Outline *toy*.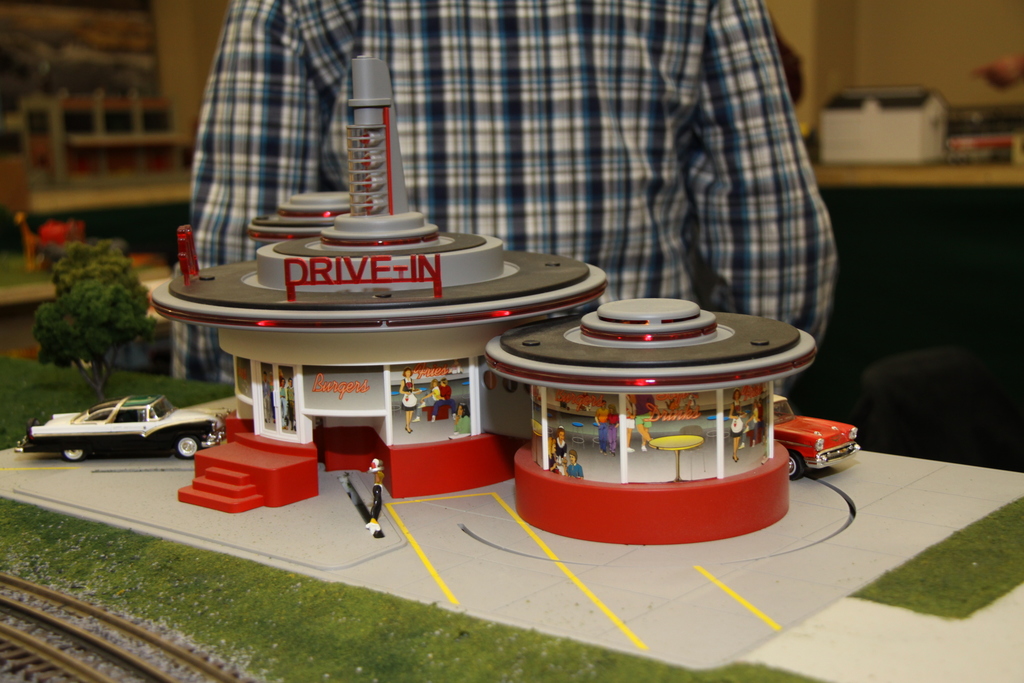
Outline: x1=750 y1=410 x2=760 y2=441.
